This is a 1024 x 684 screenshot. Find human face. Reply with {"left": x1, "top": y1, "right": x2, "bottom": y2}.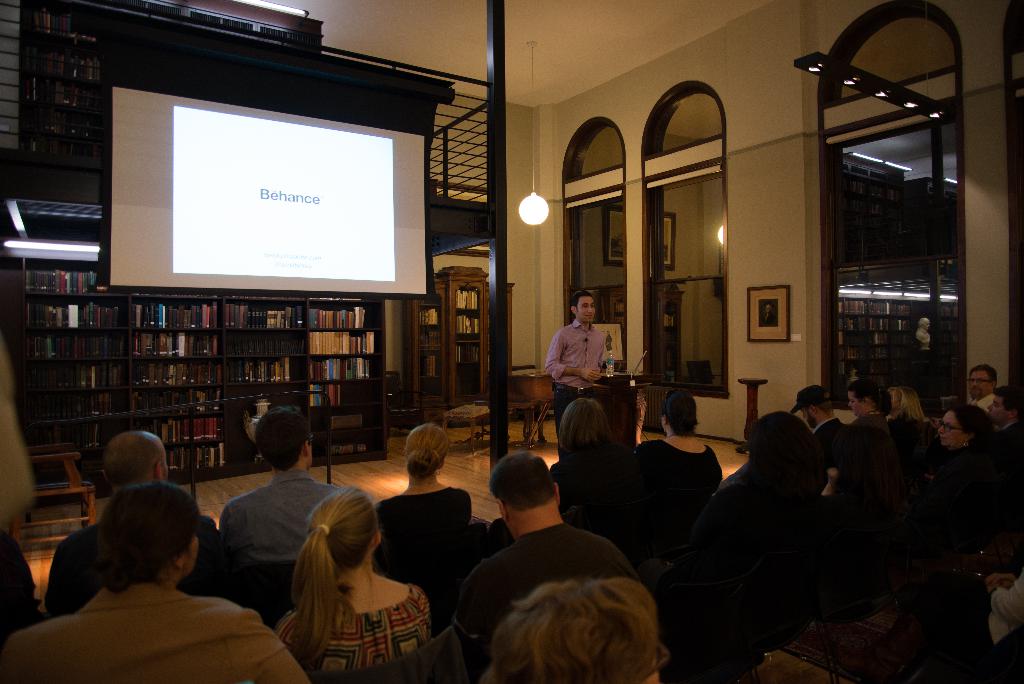
{"left": 162, "top": 449, "right": 172, "bottom": 484}.
